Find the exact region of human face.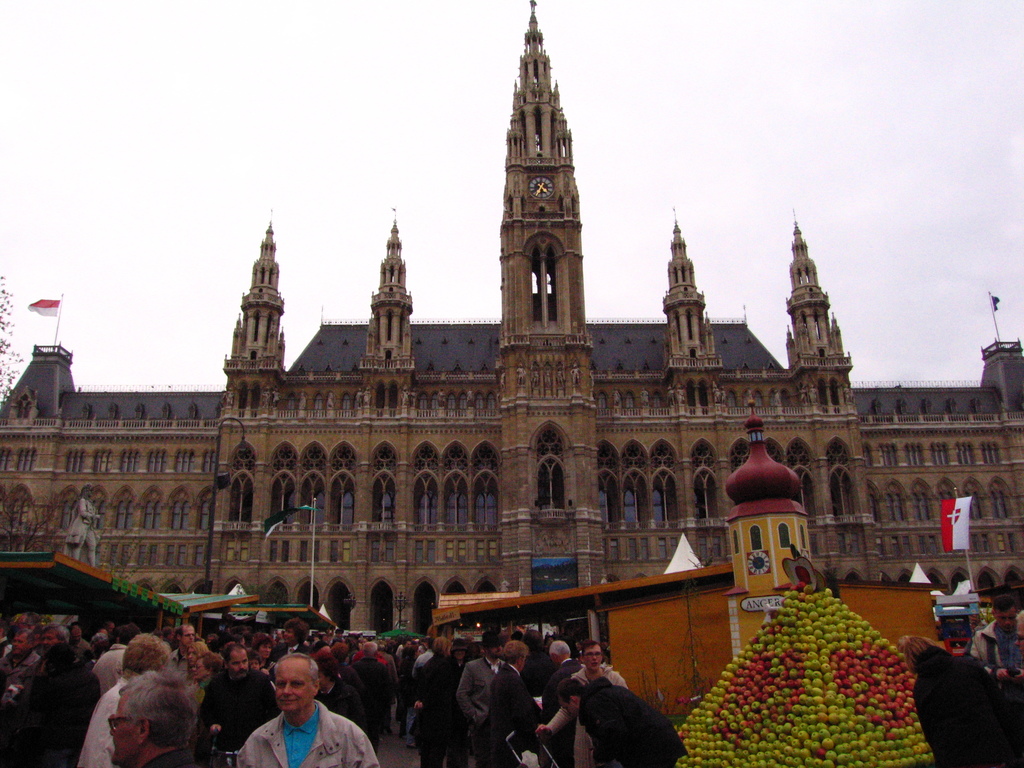
Exact region: pyautogui.locateOnScreen(225, 650, 248, 680).
